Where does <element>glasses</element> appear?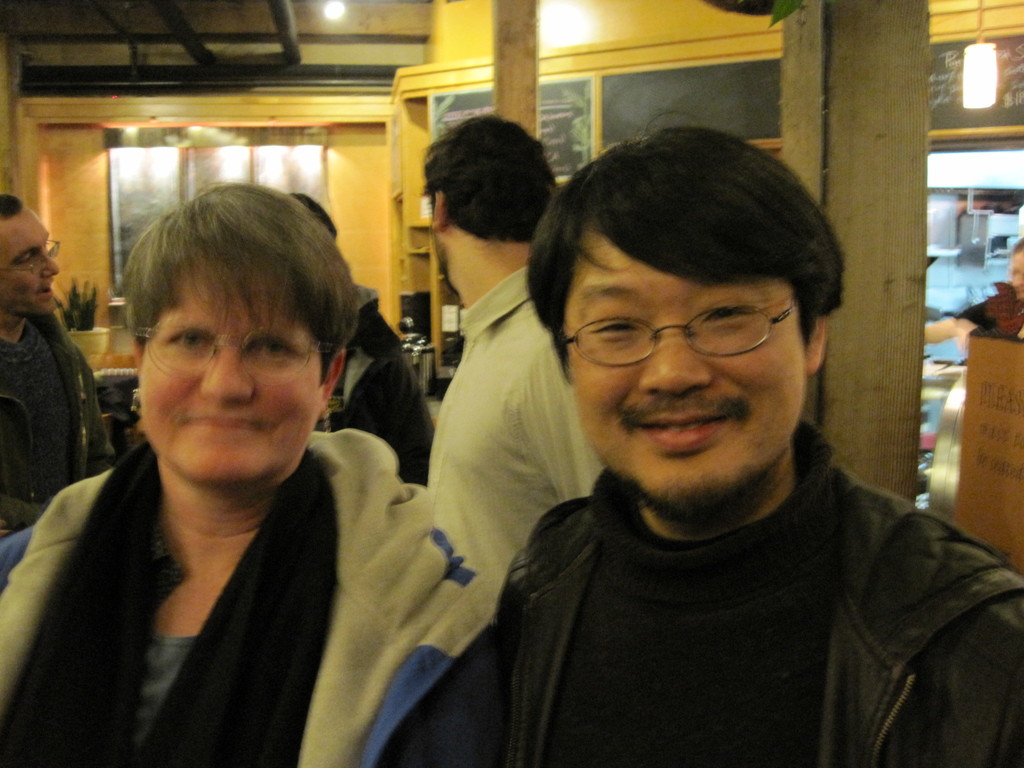
Appears at box=[559, 296, 798, 368].
